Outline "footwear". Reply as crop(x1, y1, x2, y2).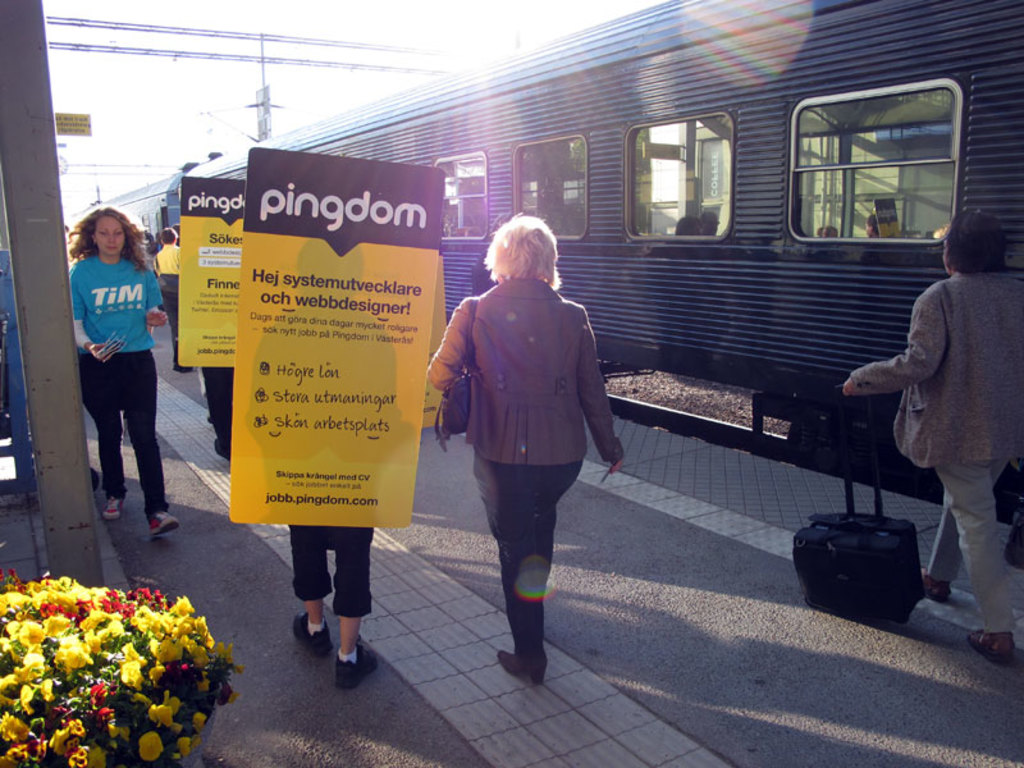
crop(498, 646, 552, 684).
